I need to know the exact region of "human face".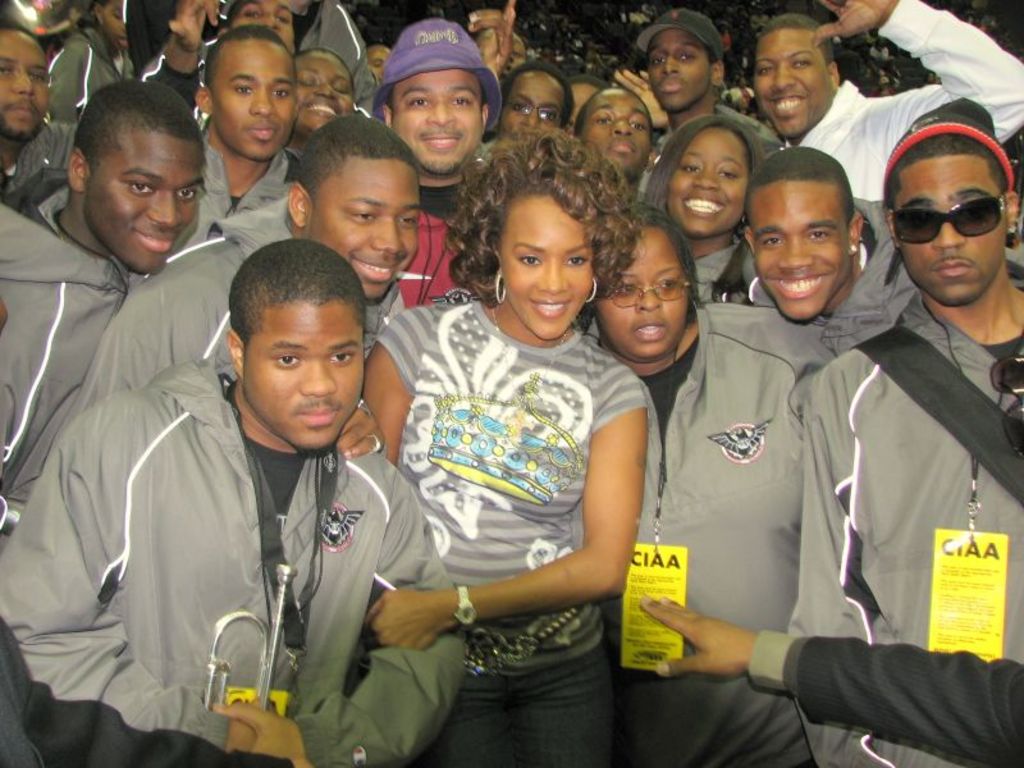
Region: region(88, 128, 206, 276).
